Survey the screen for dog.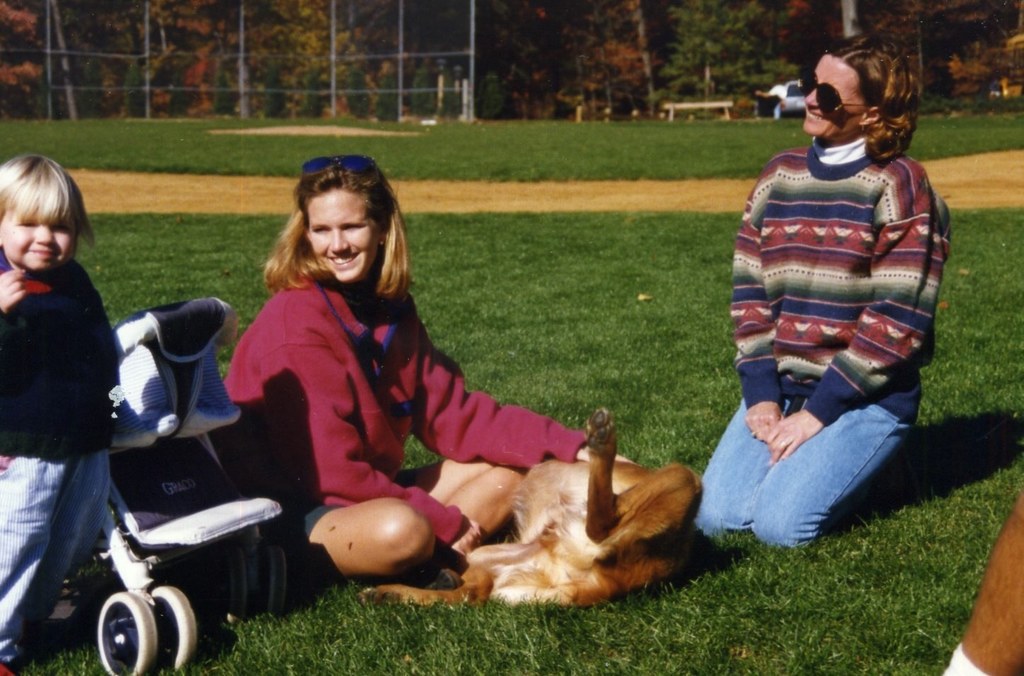
Survey found: crop(351, 407, 704, 609).
